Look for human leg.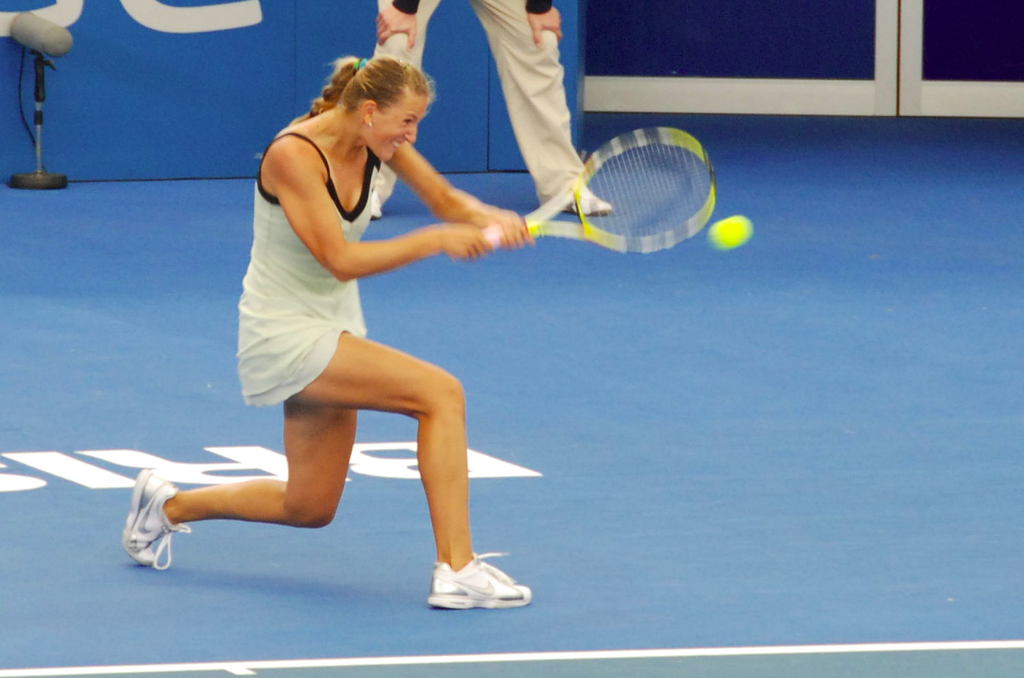
Found: bbox(121, 411, 351, 568).
